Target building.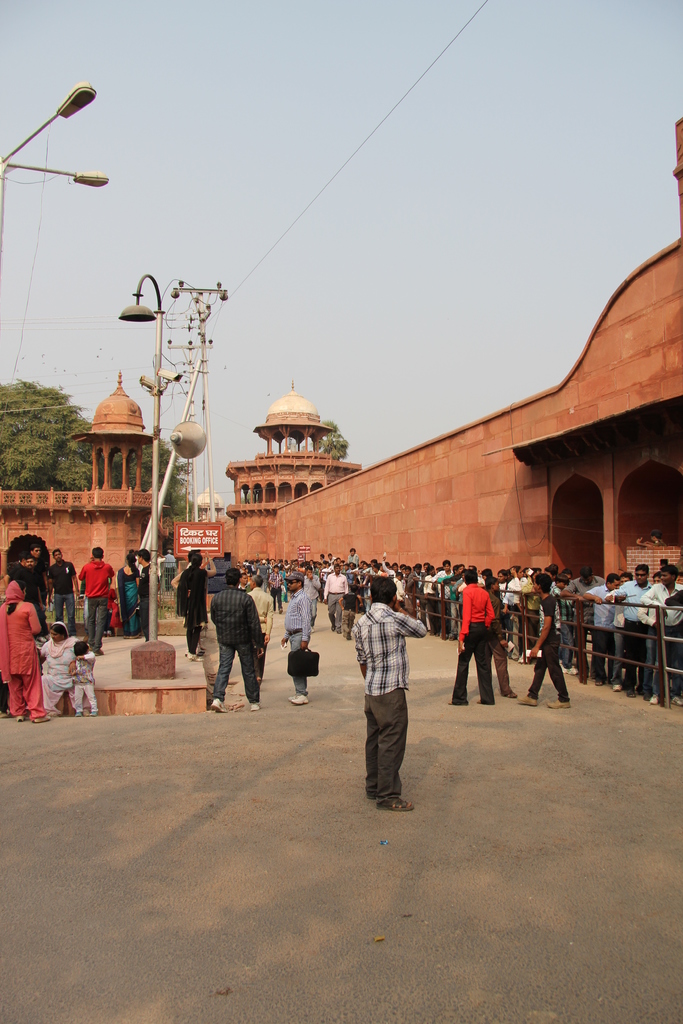
Target region: detection(1, 372, 171, 601).
